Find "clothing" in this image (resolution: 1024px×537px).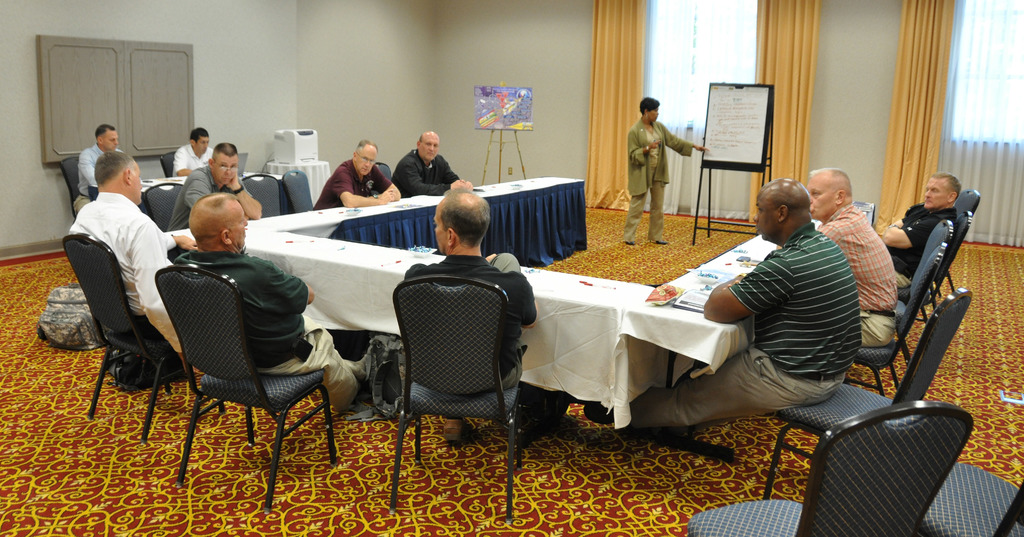
394, 151, 458, 196.
